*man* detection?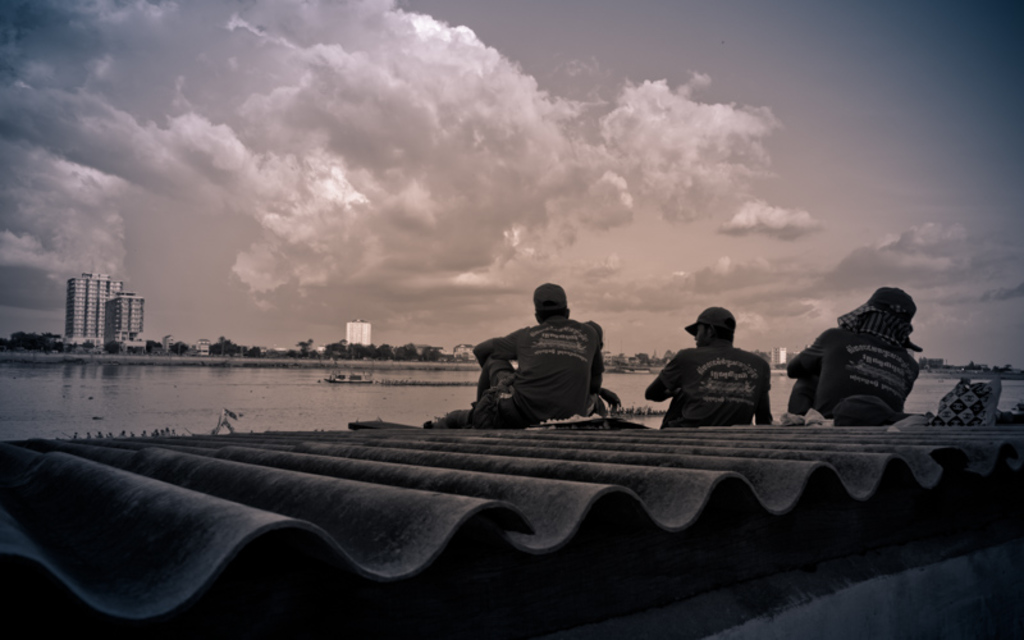
region(462, 283, 616, 433)
